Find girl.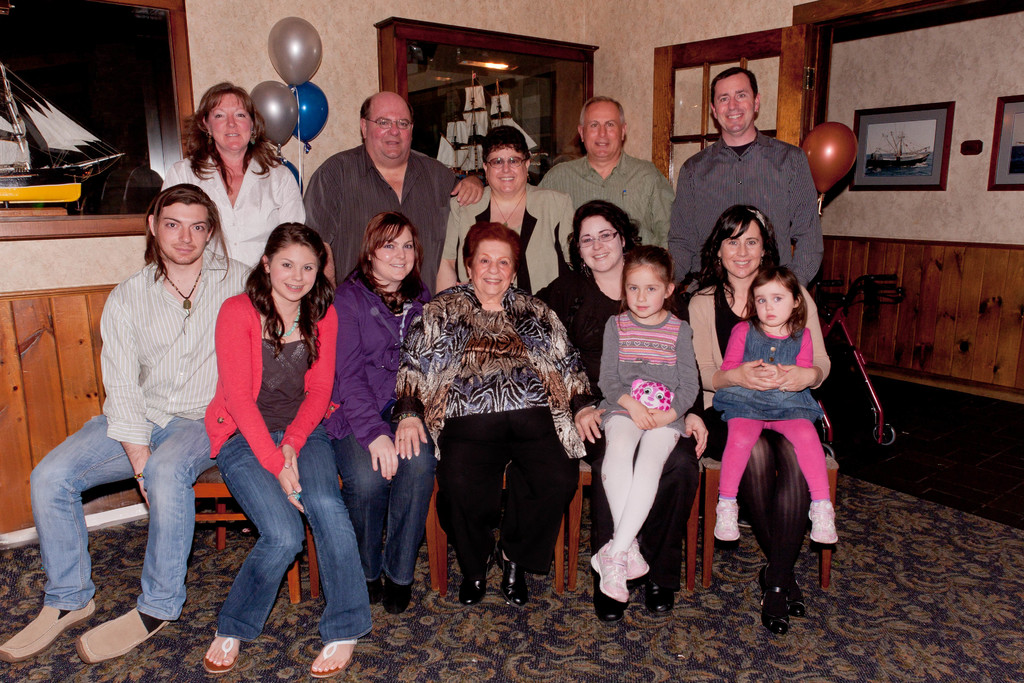
box(586, 240, 700, 609).
